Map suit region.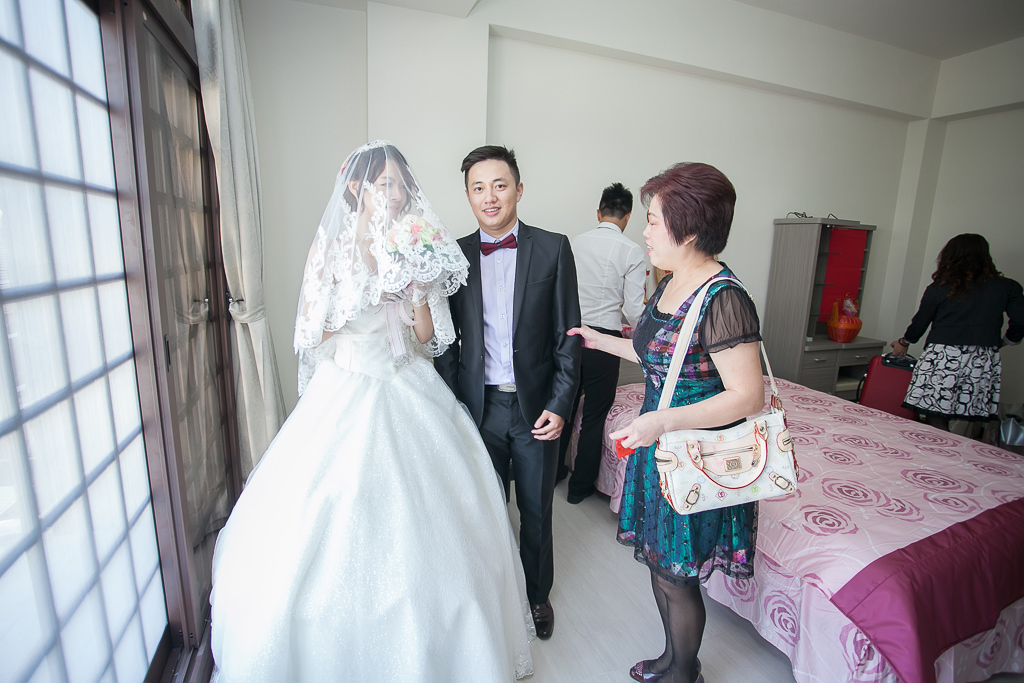
Mapped to crop(455, 135, 587, 611).
